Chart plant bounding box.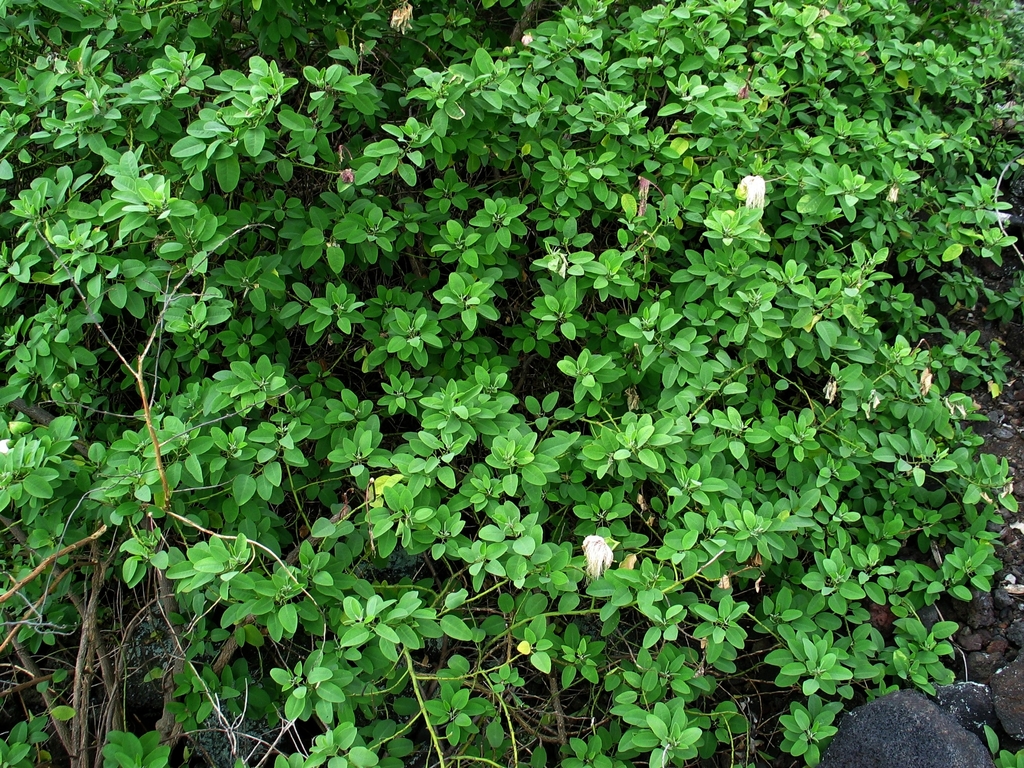
Charted: bbox=[43, 0, 1018, 767].
